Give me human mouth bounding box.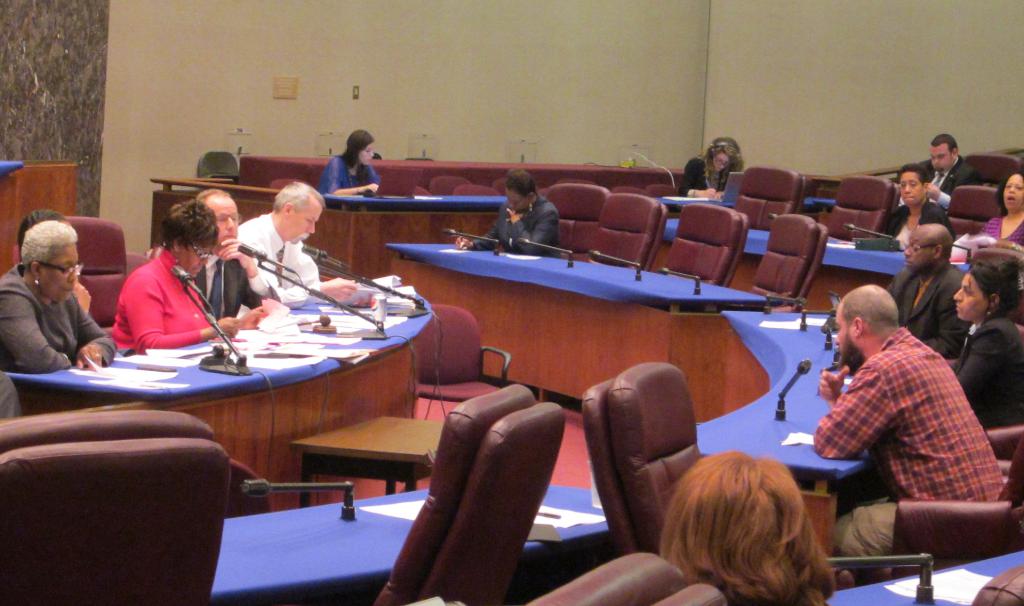
pyautogui.locateOnScreen(64, 288, 72, 293).
